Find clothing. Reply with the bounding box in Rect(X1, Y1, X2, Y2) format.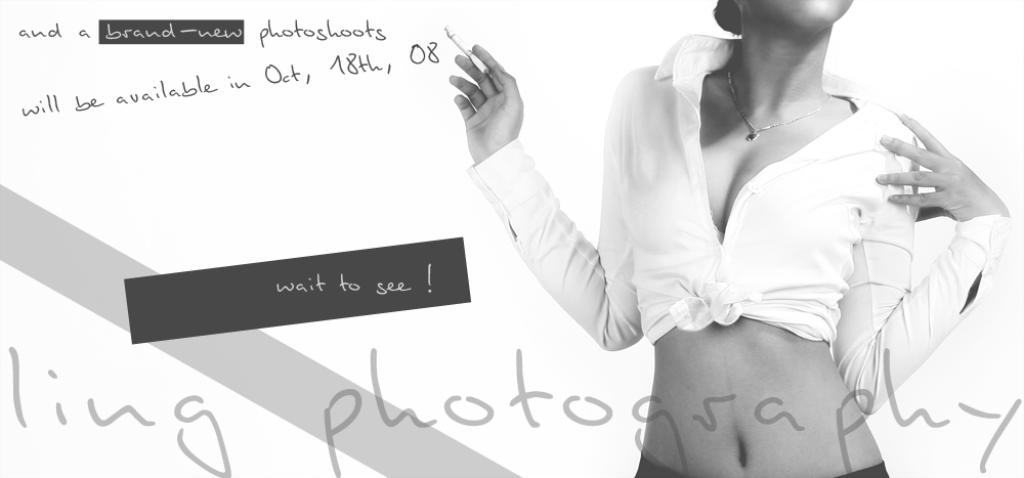
Rect(460, 23, 1013, 405).
